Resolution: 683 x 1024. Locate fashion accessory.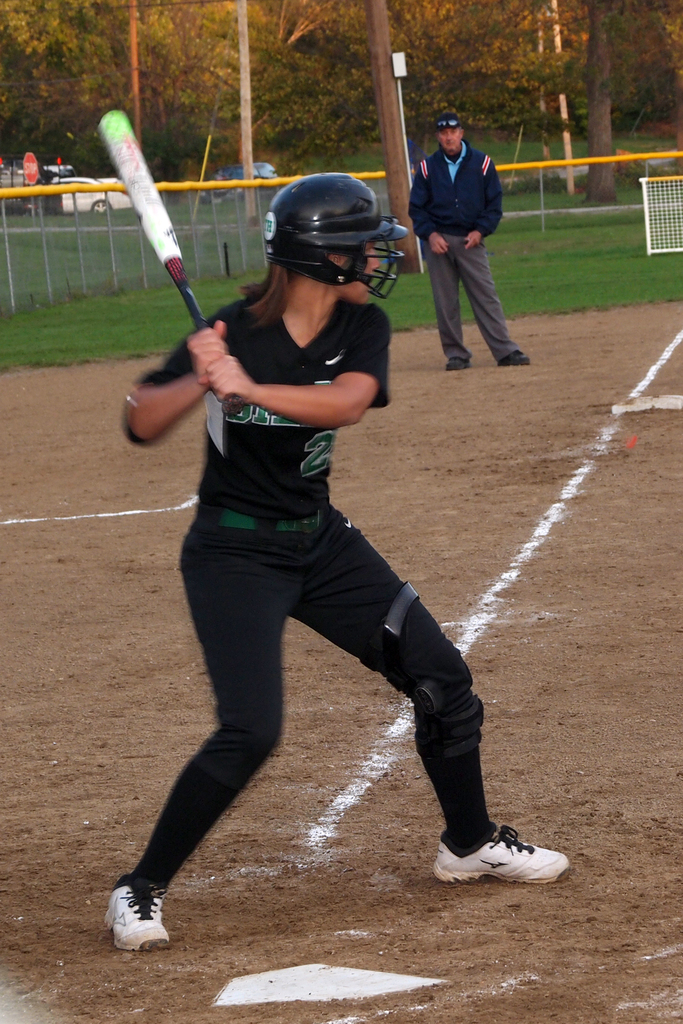
431 827 571 886.
